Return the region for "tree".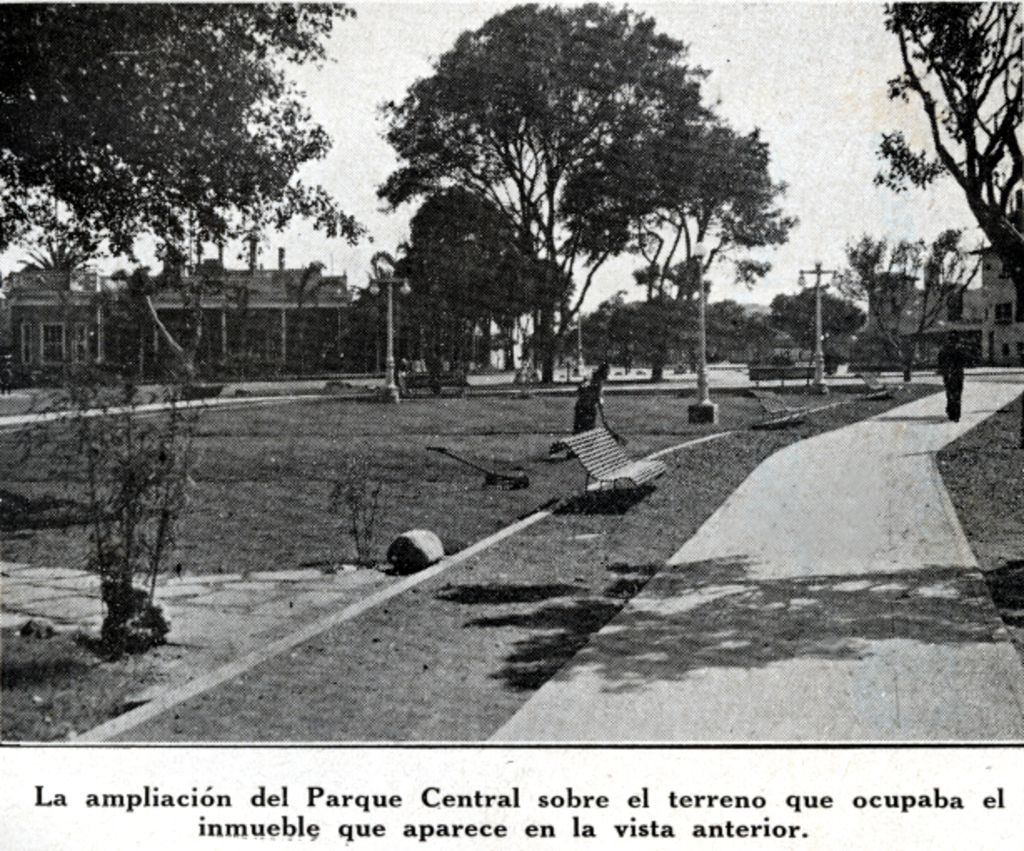
l=752, t=315, r=802, b=360.
